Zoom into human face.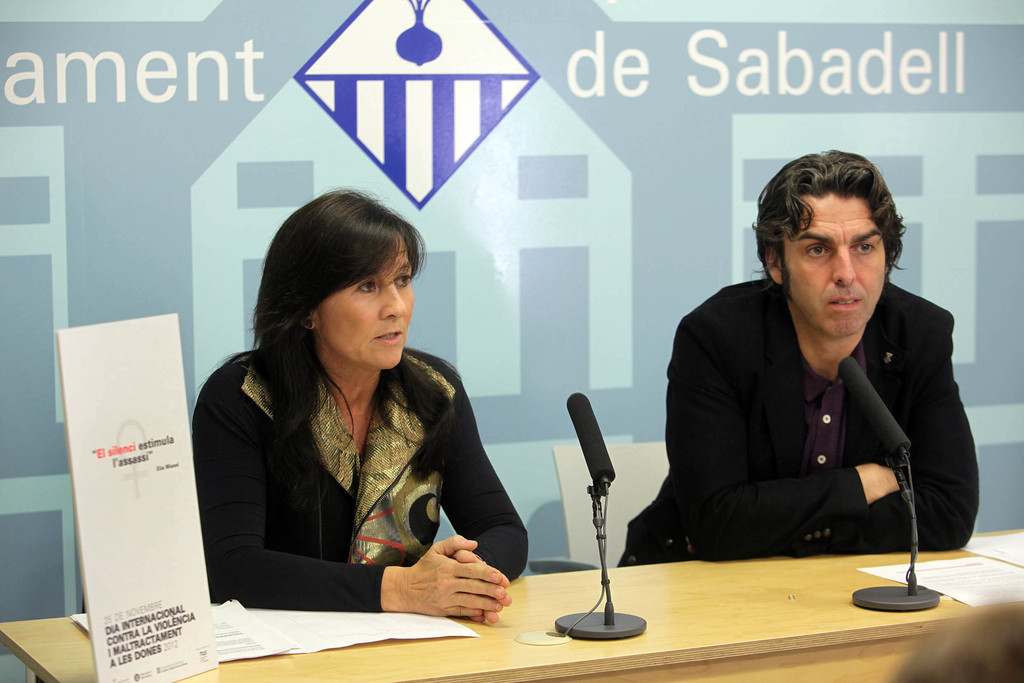
Zoom target: l=321, t=236, r=415, b=366.
